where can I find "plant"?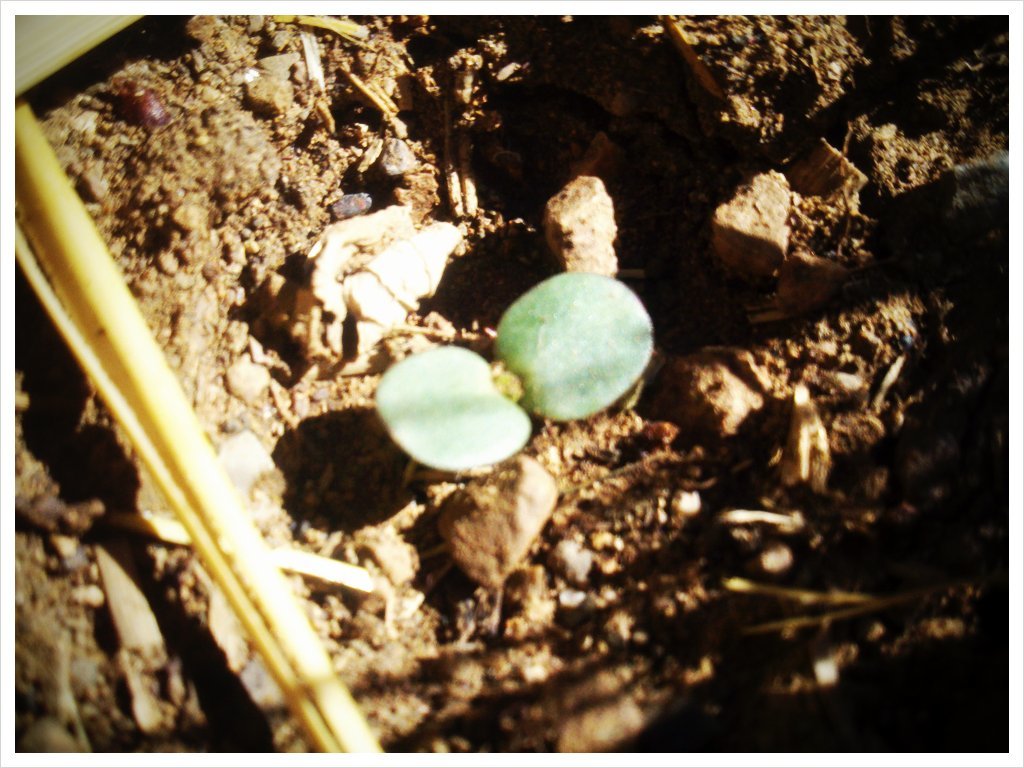
You can find it at <region>379, 272, 658, 476</region>.
